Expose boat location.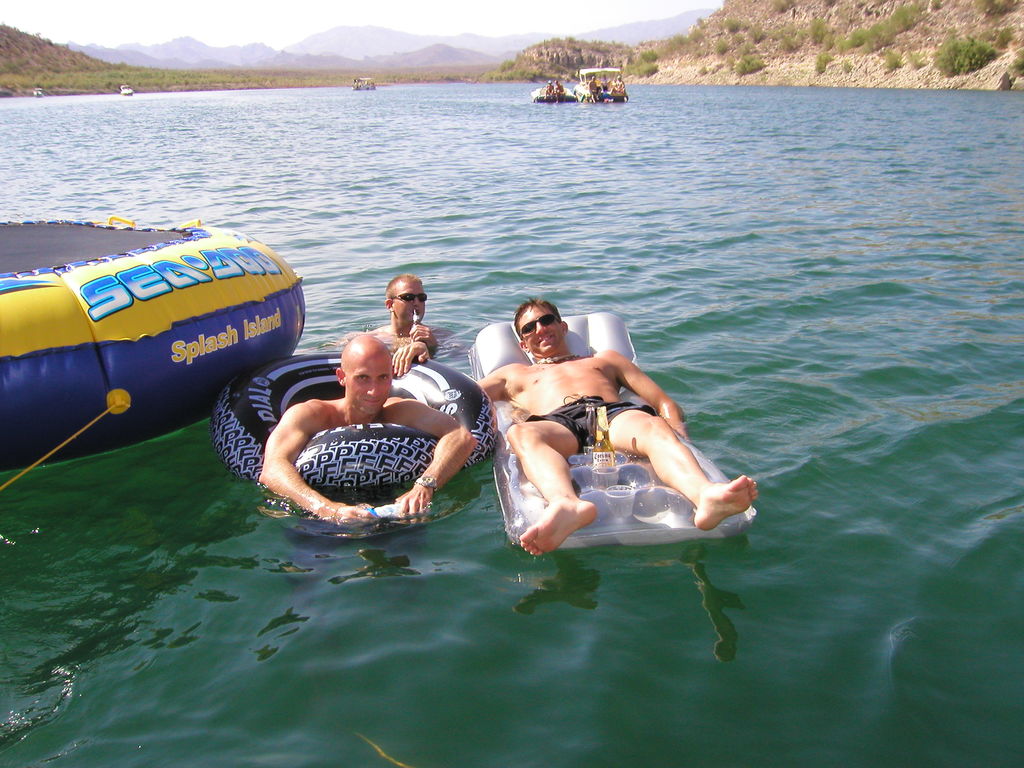
Exposed at region(350, 77, 385, 93).
